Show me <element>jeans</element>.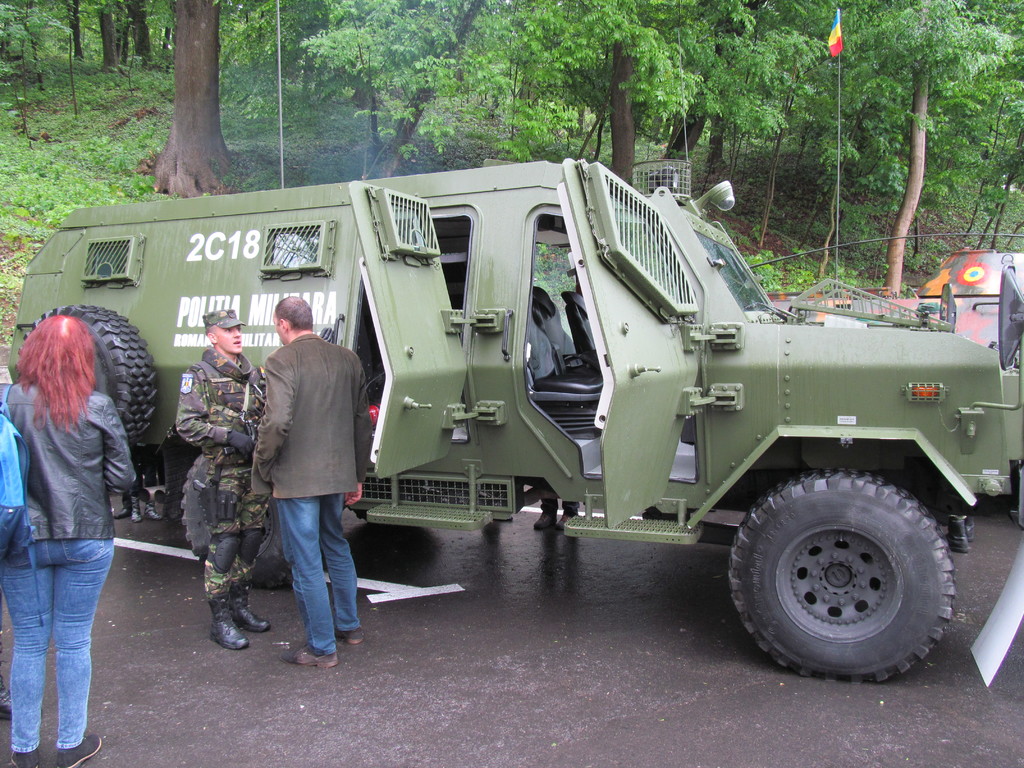
<element>jeans</element> is here: 276,495,361,659.
